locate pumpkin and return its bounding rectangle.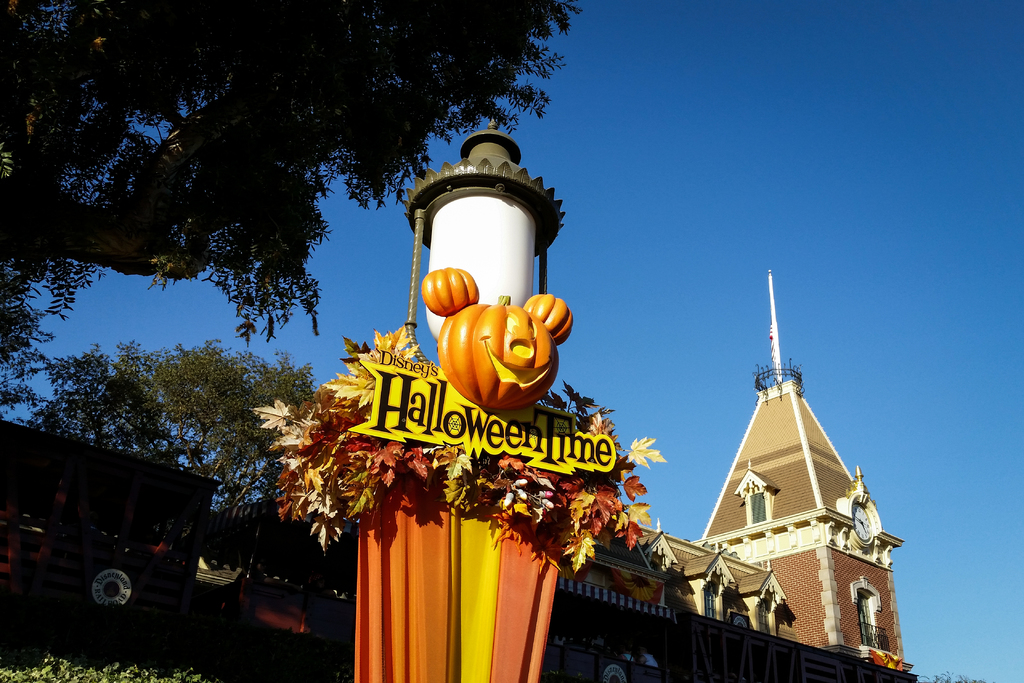
{"x1": 522, "y1": 292, "x2": 577, "y2": 342}.
